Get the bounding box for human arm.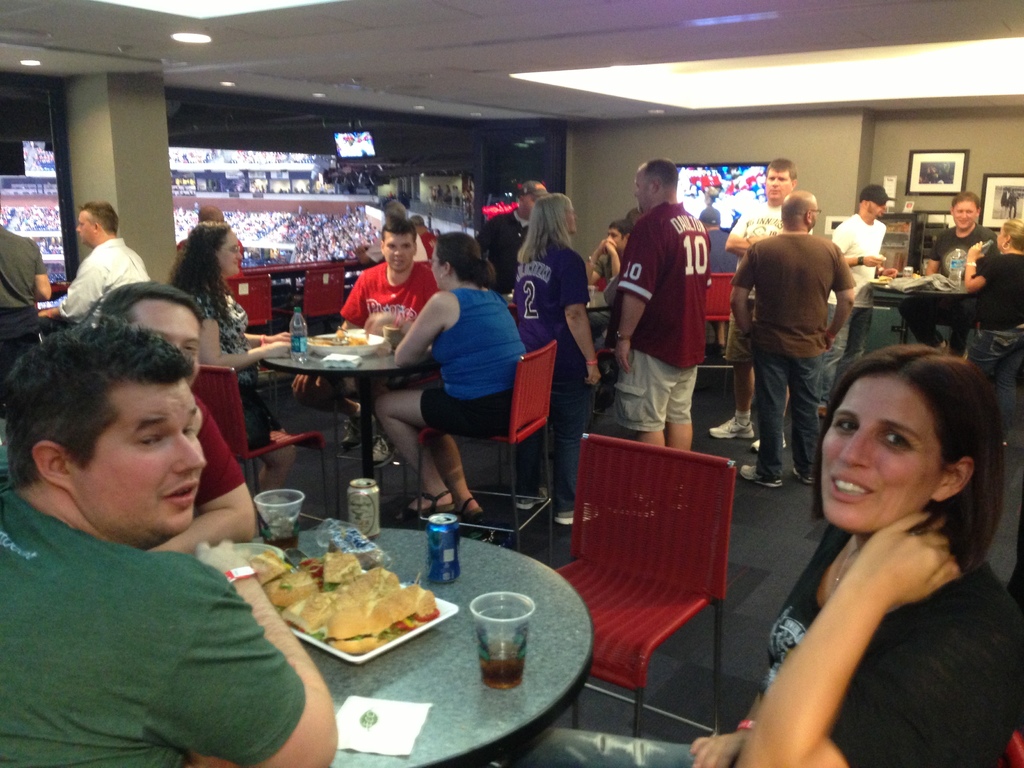
x1=728 y1=243 x2=758 y2=336.
